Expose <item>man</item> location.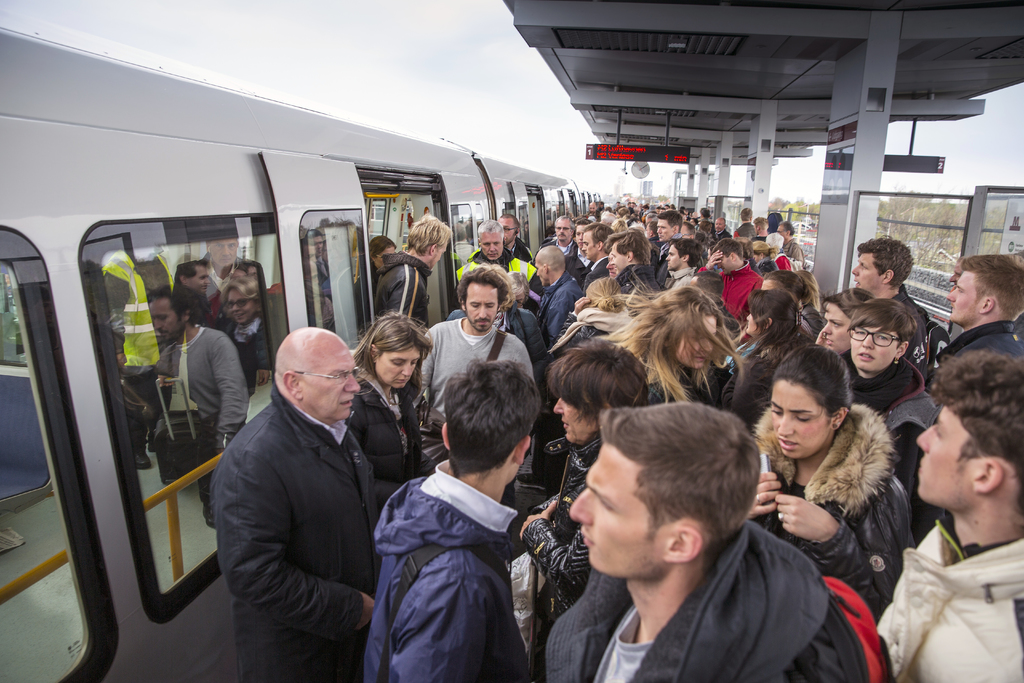
Exposed at select_region(871, 350, 1023, 682).
